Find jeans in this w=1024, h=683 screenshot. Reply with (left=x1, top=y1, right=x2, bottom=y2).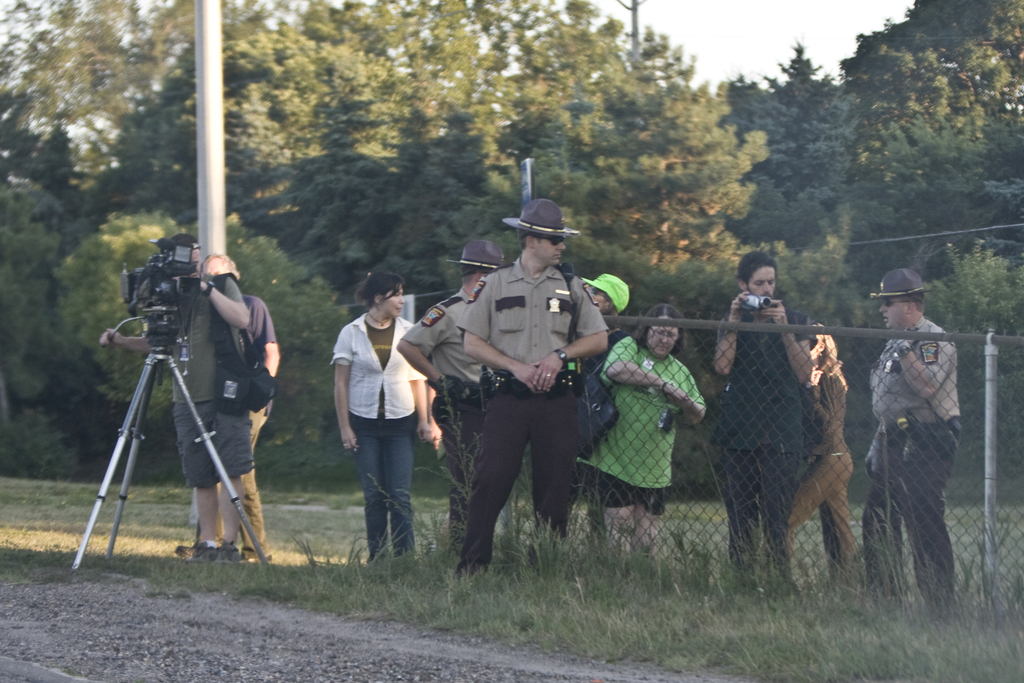
(left=347, top=408, right=413, bottom=563).
